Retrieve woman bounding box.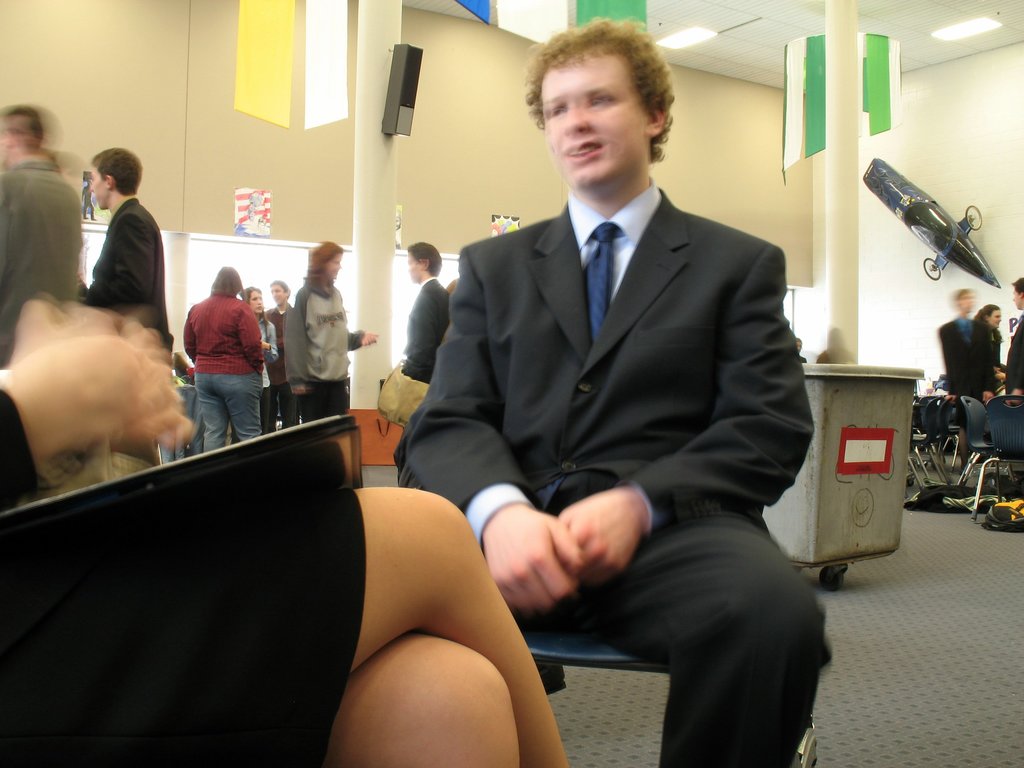
Bounding box: bbox(287, 239, 382, 417).
